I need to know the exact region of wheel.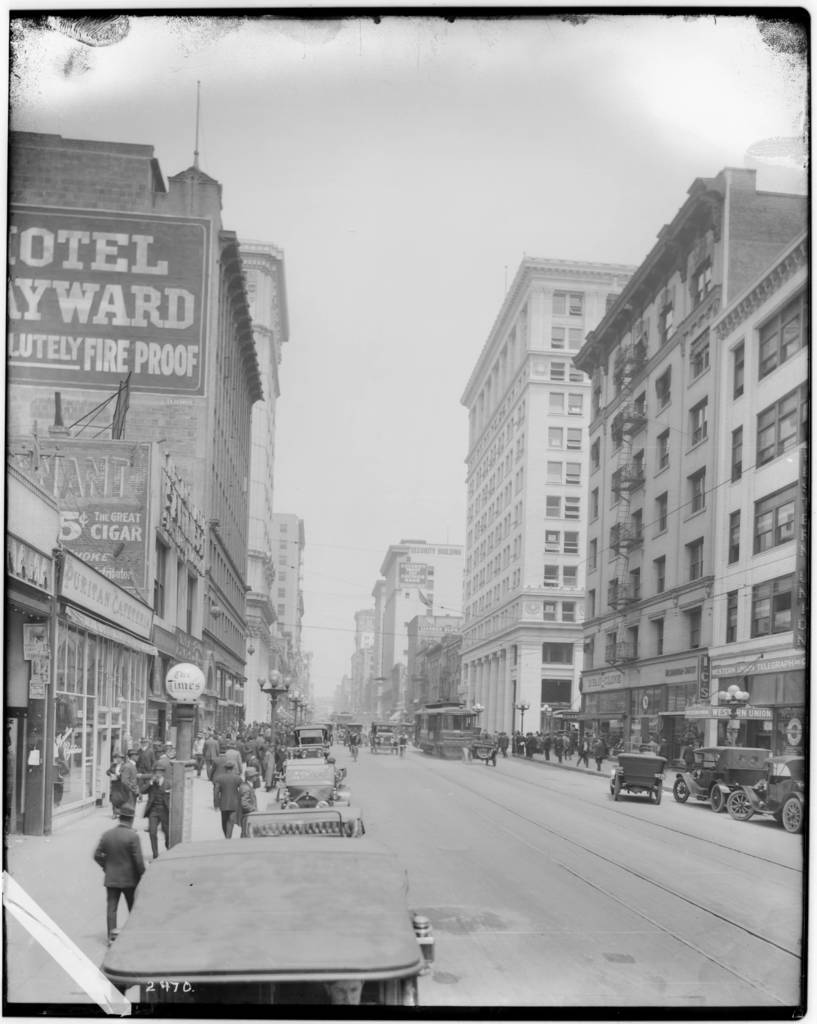
Region: box=[654, 787, 667, 803].
